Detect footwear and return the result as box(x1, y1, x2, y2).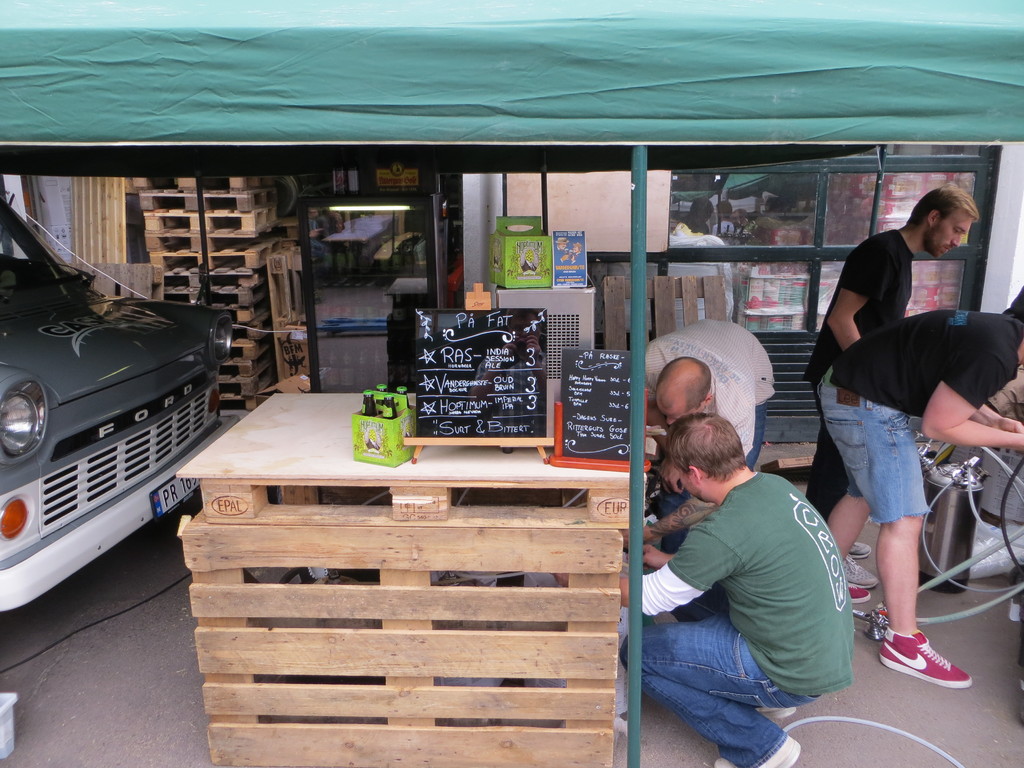
box(879, 626, 972, 687).
